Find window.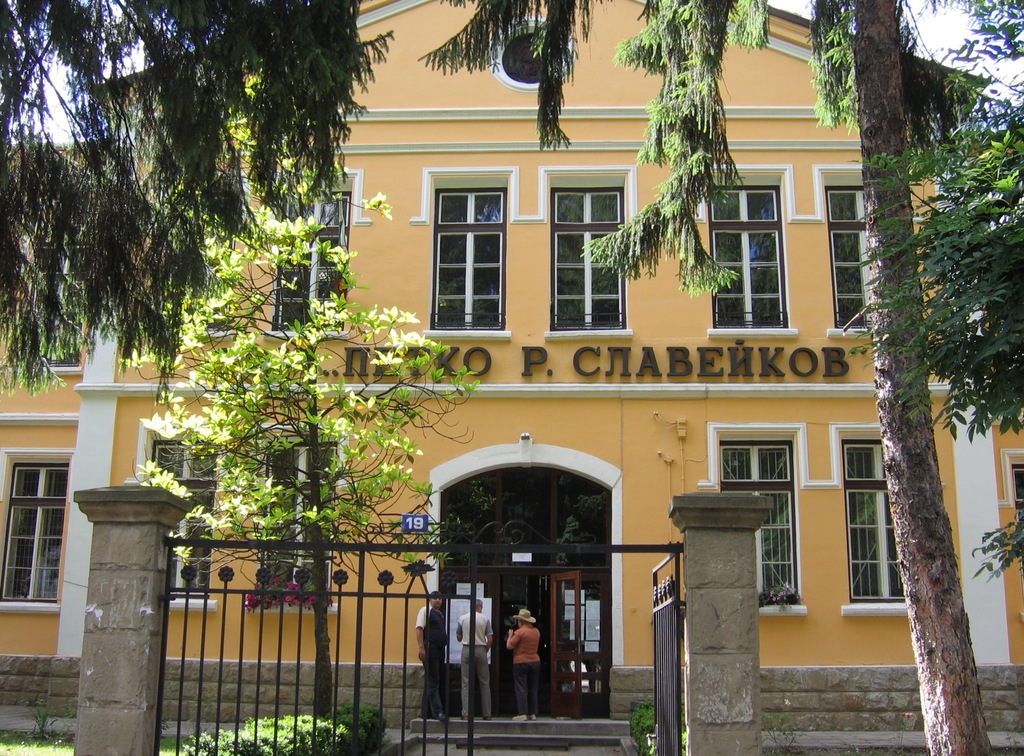
BBox(829, 425, 911, 623).
